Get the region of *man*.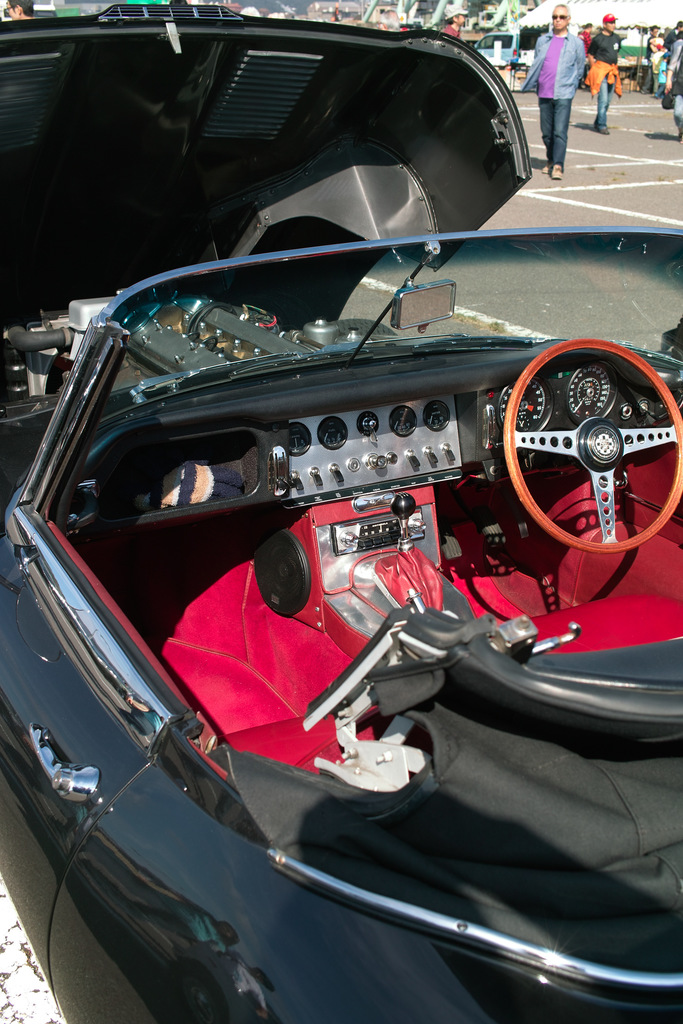
525, 1, 584, 187.
